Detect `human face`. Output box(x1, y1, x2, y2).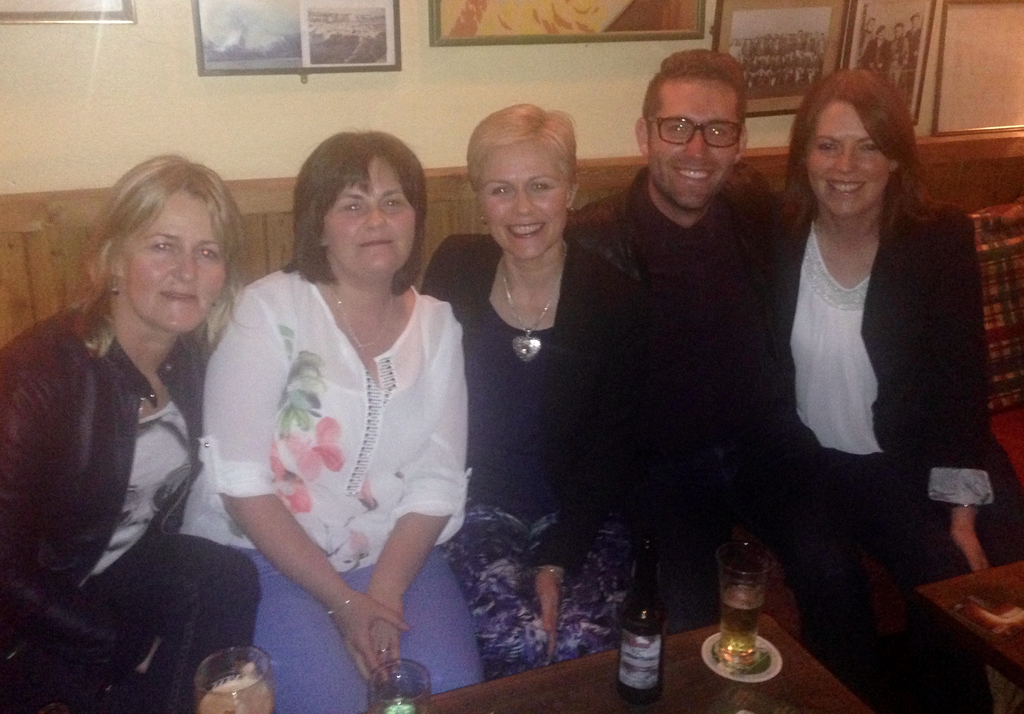
box(321, 152, 420, 275).
